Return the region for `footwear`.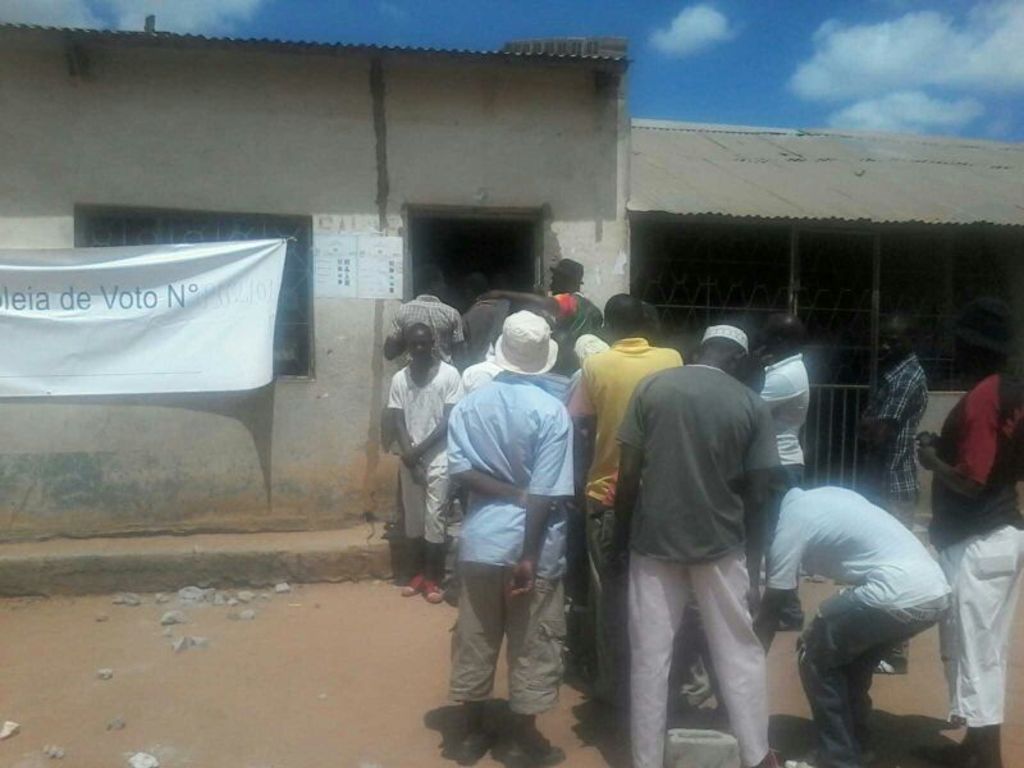
777/608/804/635.
